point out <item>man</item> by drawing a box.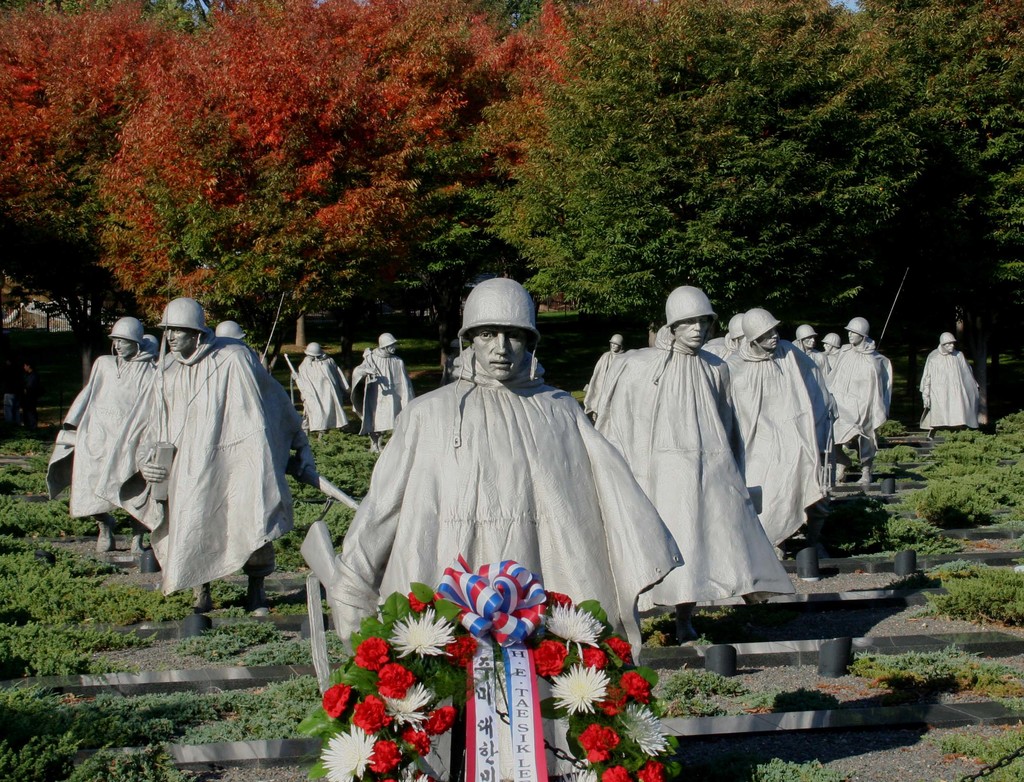
detection(351, 332, 412, 448).
